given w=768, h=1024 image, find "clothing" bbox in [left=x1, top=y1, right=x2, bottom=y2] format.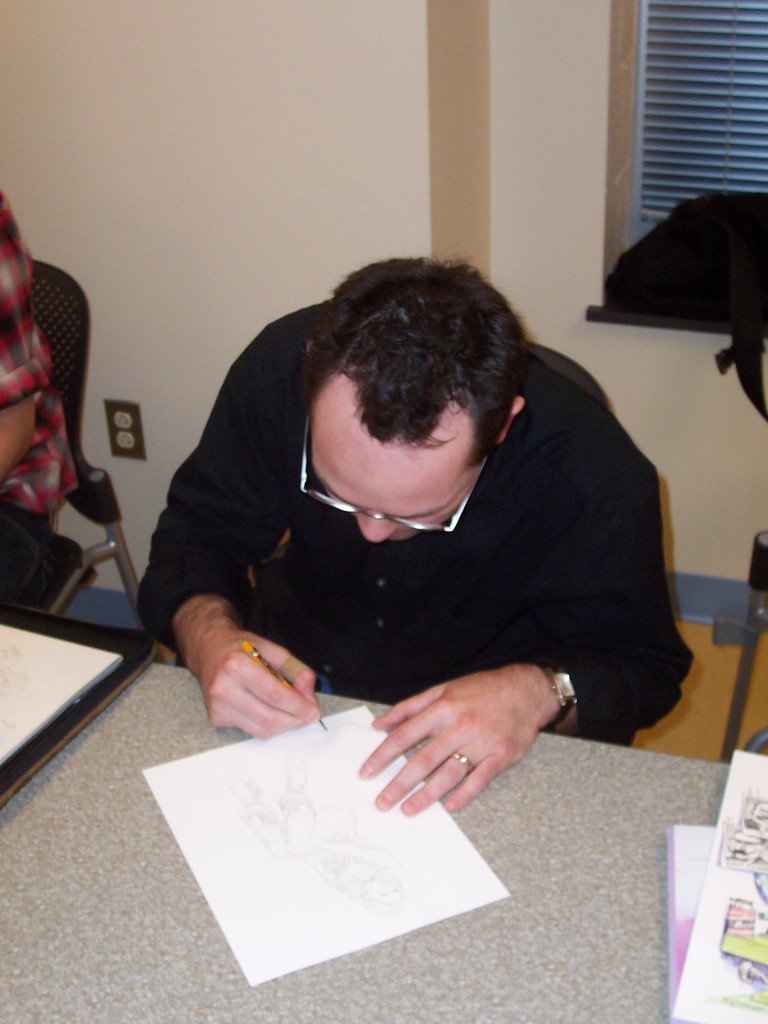
[left=0, top=186, right=81, bottom=607].
